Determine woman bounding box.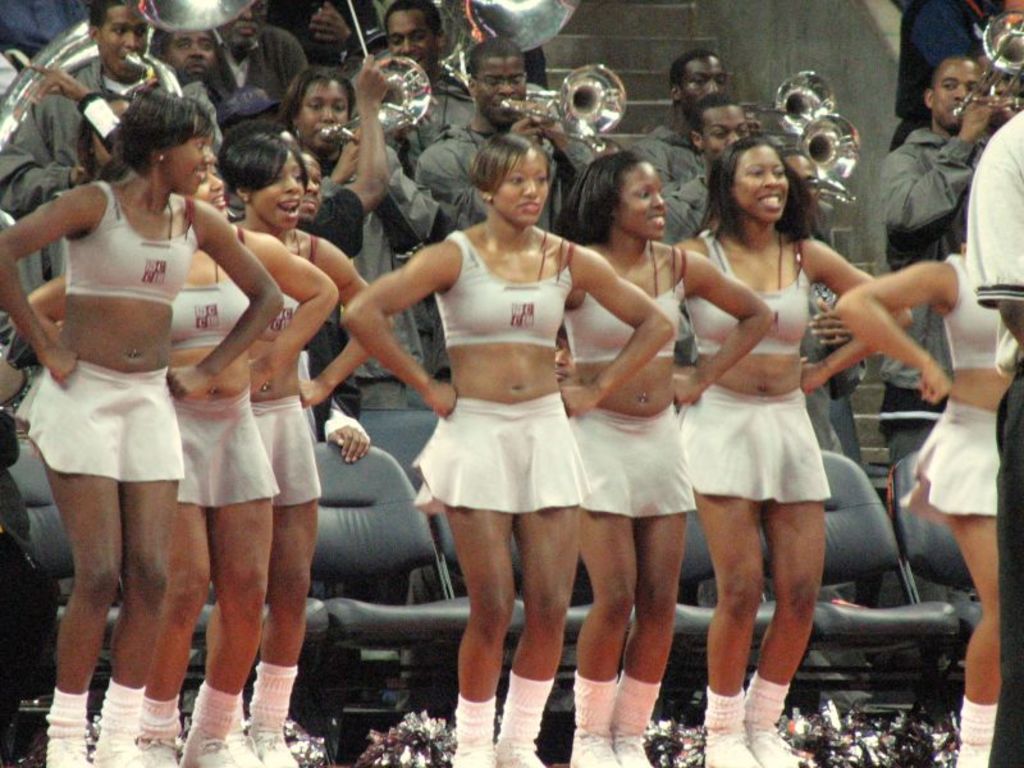
Determined: x1=340, y1=132, x2=669, y2=767.
